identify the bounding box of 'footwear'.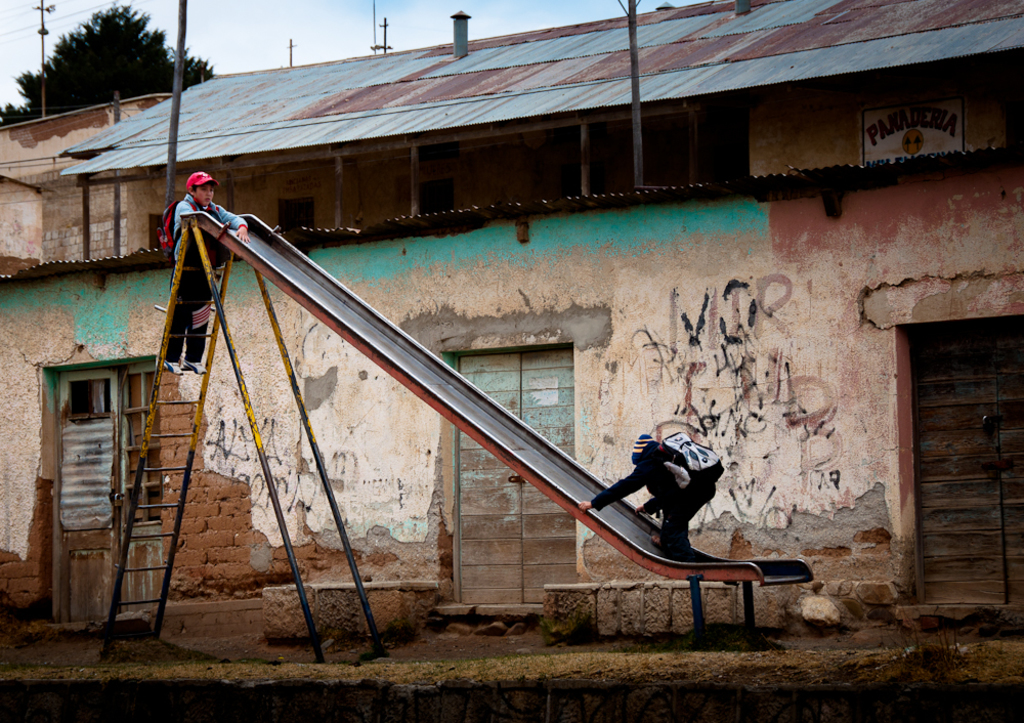
(648, 531, 660, 547).
